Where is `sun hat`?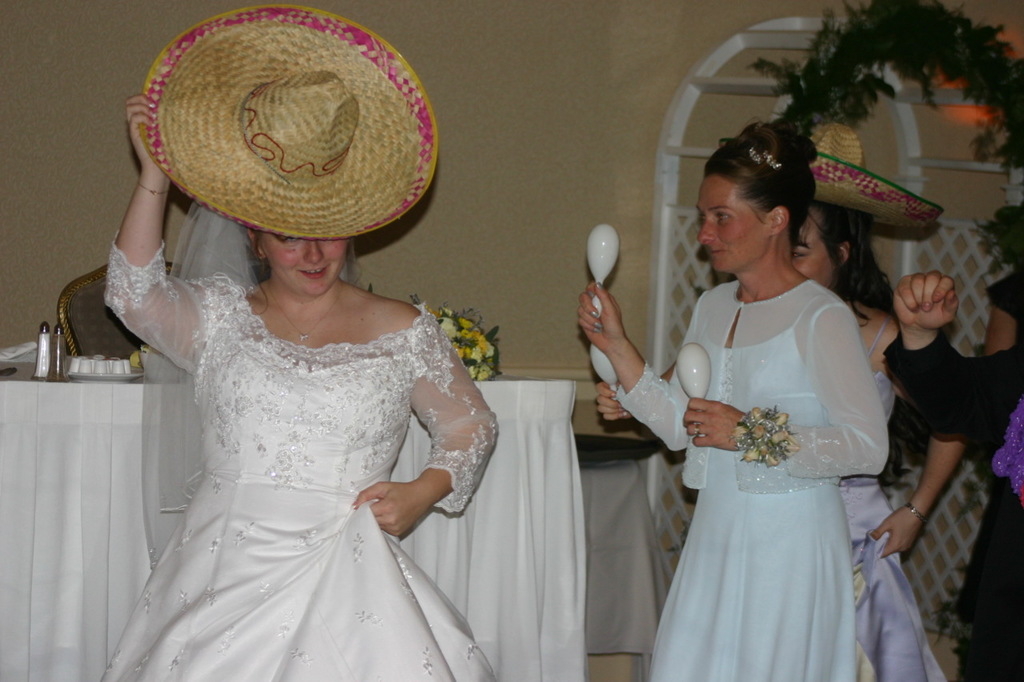
(left=132, top=0, right=443, bottom=241).
